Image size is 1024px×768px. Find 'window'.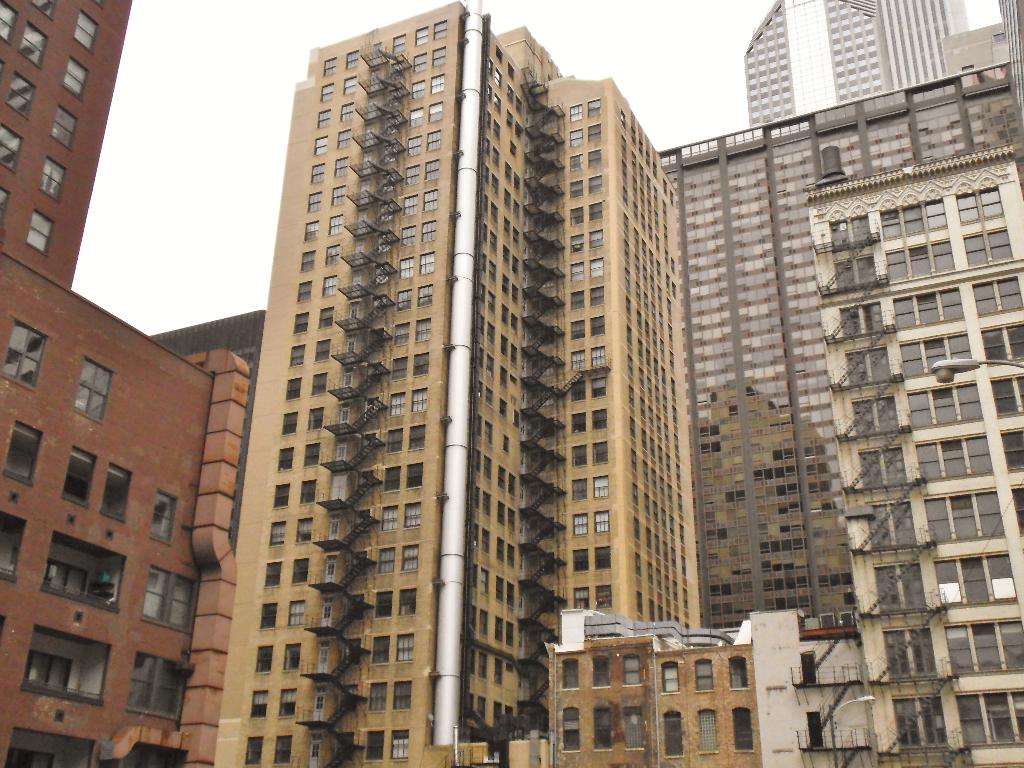
(left=513, top=223, right=525, bottom=244).
